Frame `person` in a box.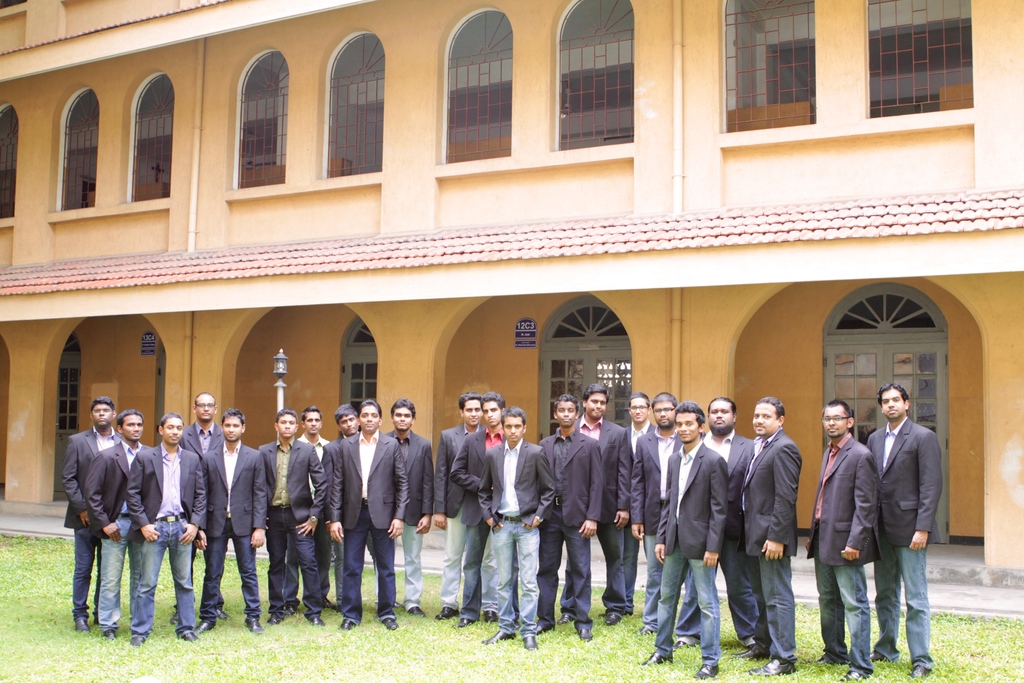
[621,389,653,614].
